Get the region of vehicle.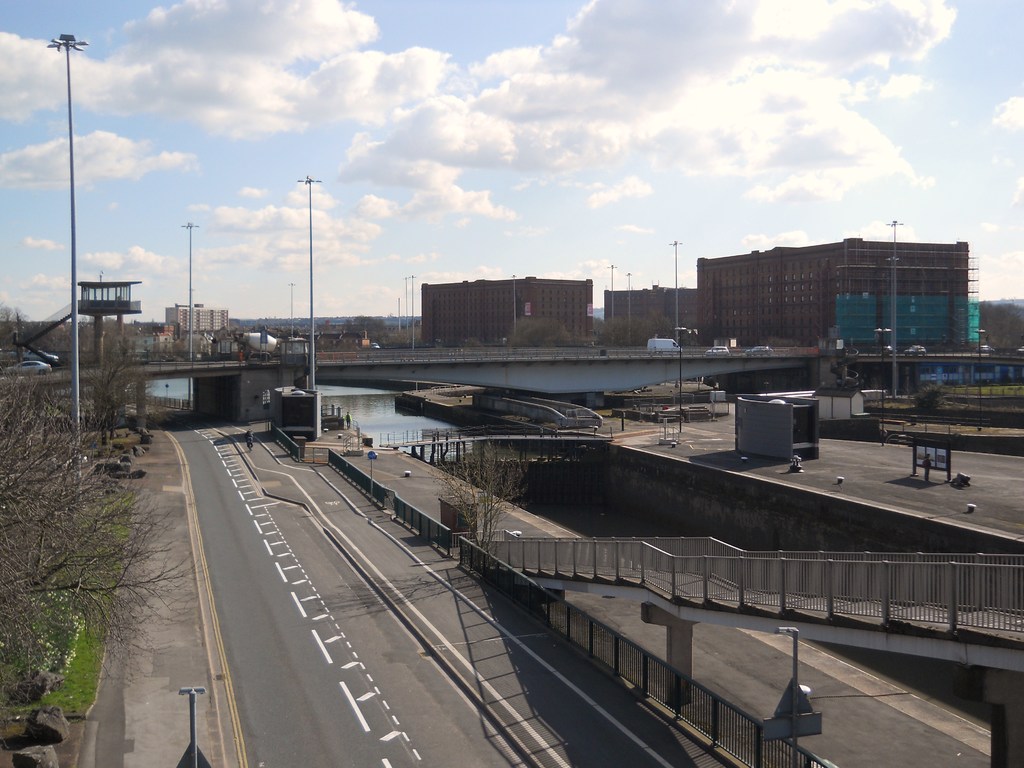
select_region(25, 348, 54, 362).
